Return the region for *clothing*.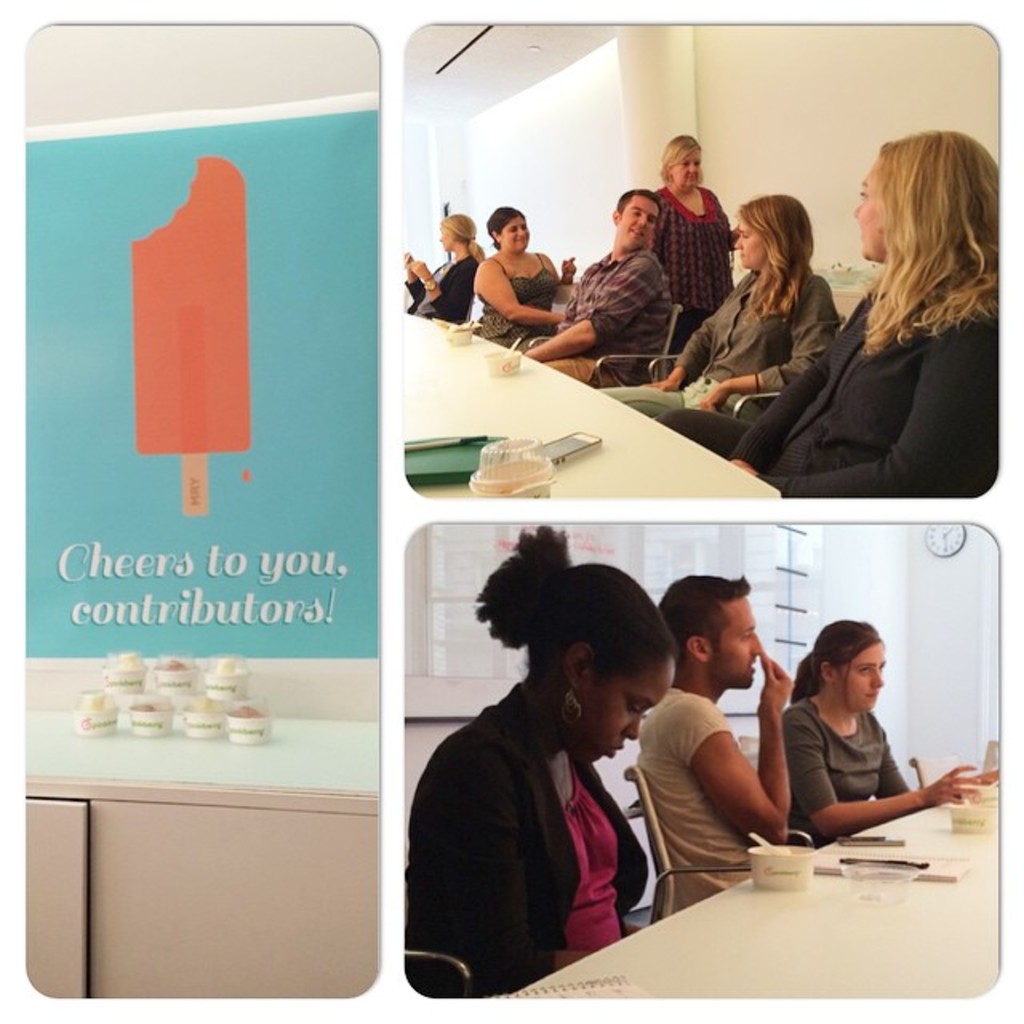
<box>530,240,675,397</box>.
